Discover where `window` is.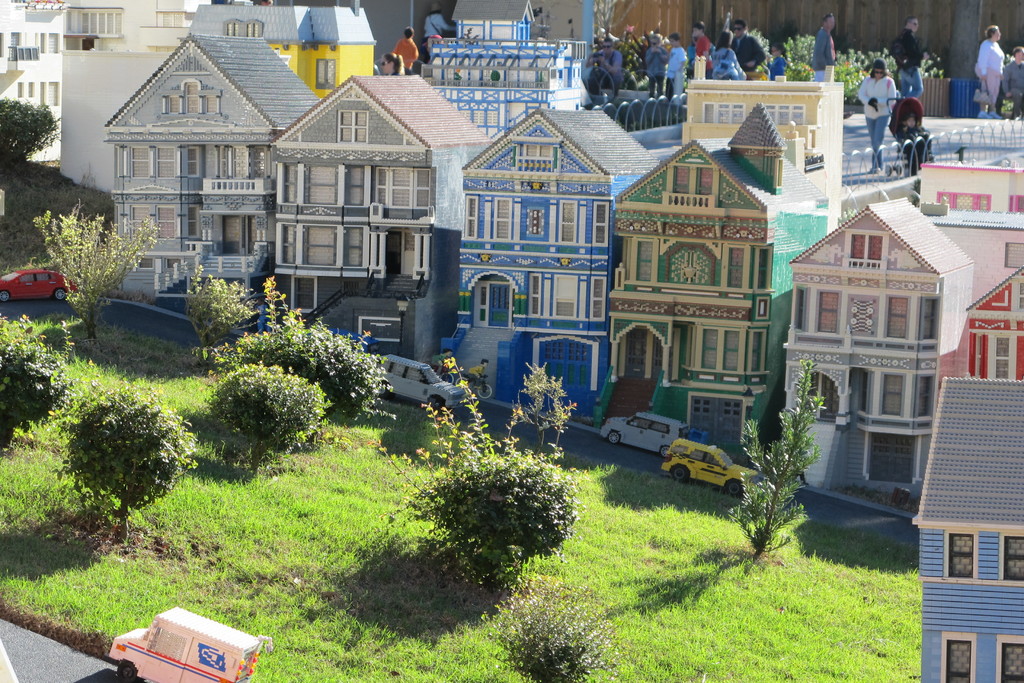
Discovered at crop(519, 147, 555, 178).
